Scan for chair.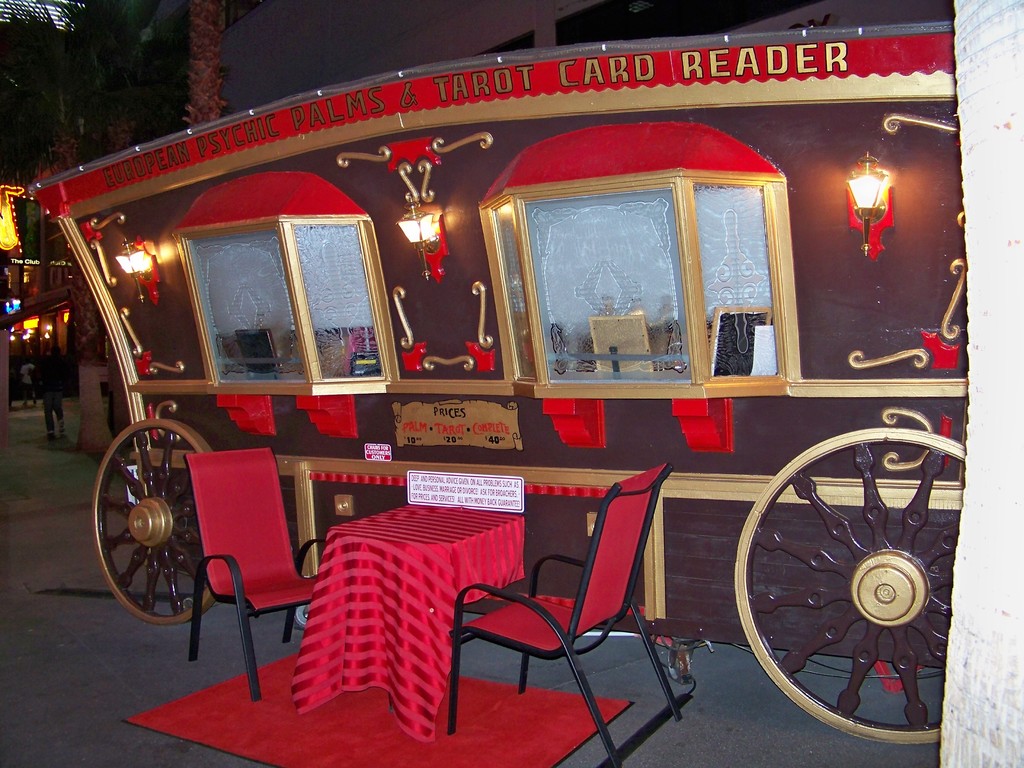
Scan result: <region>186, 442, 324, 705</region>.
